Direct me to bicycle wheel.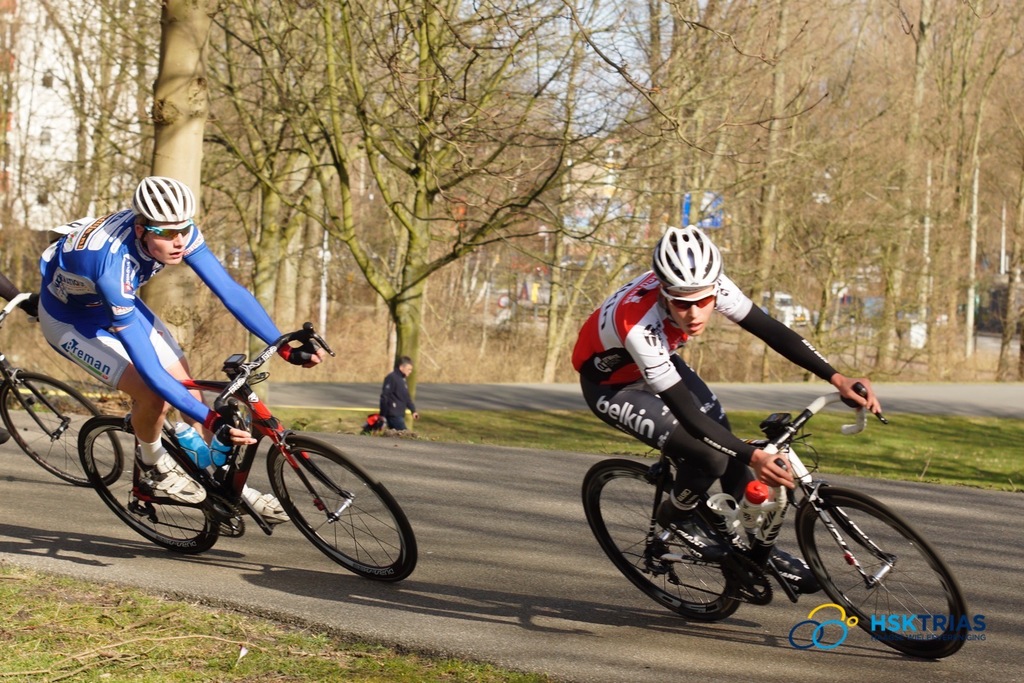
Direction: bbox=(266, 435, 413, 586).
